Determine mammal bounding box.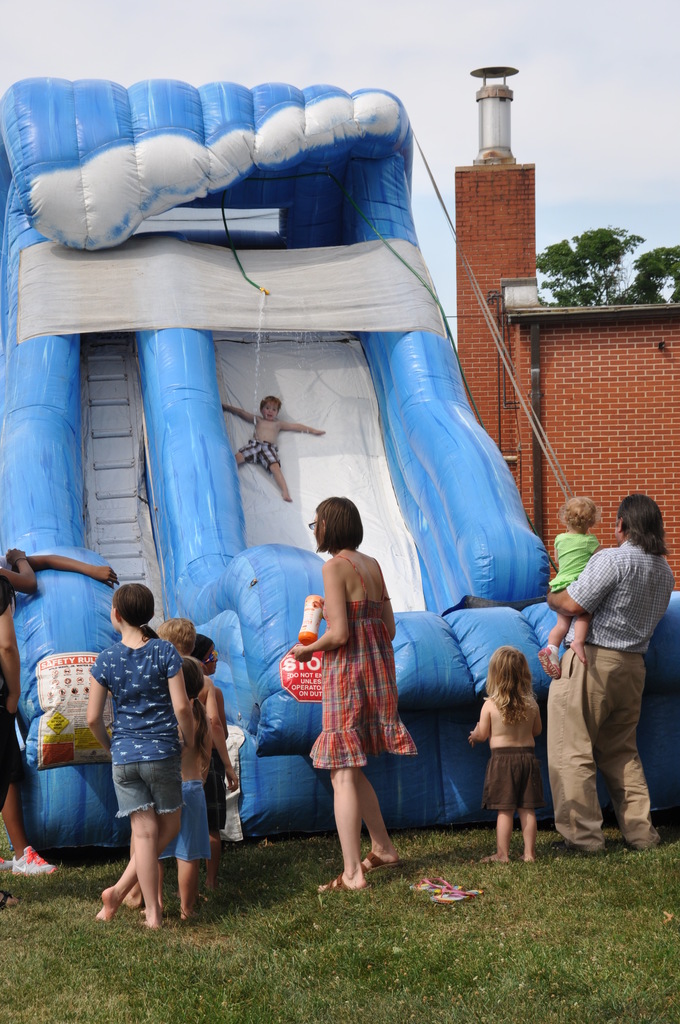
Determined: 0 545 119 595.
